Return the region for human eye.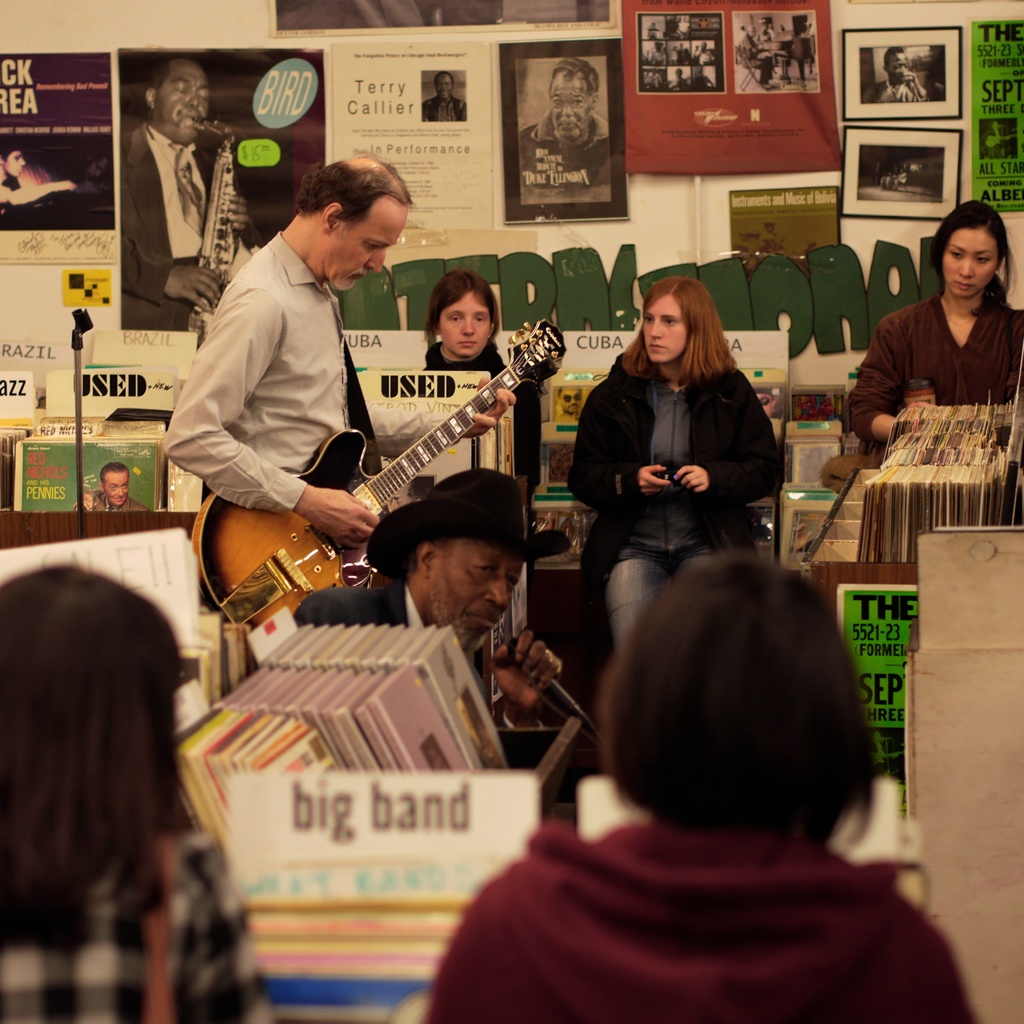
box(471, 314, 488, 323).
